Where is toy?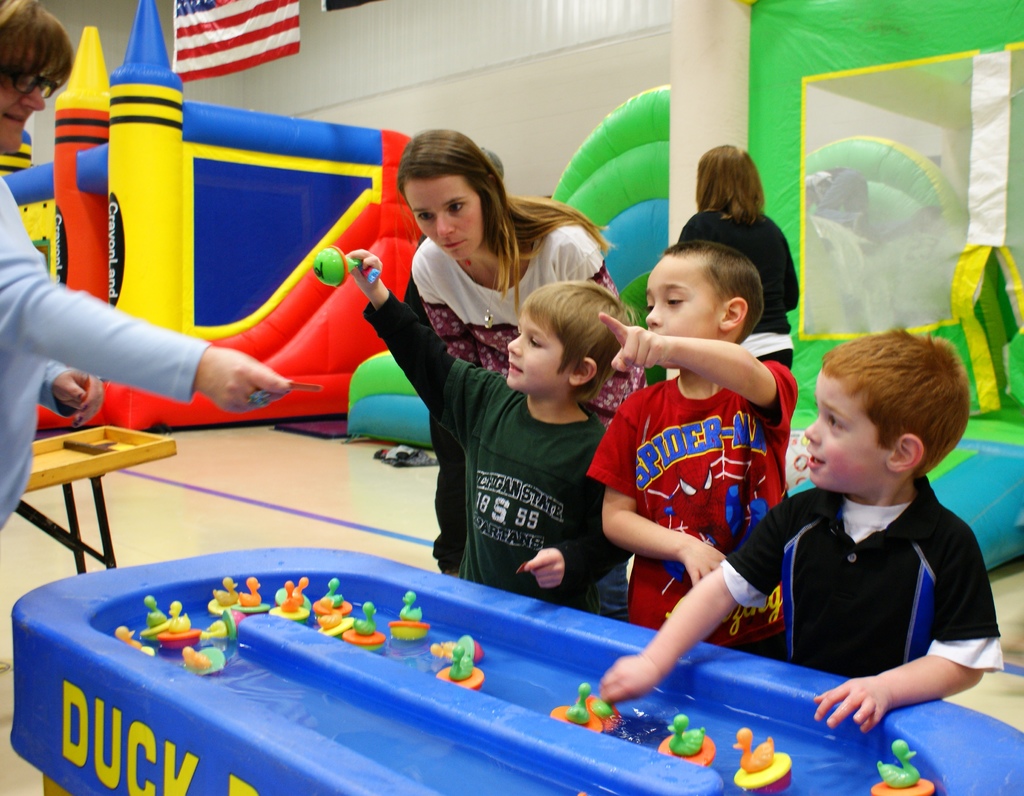
crop(205, 576, 239, 612).
